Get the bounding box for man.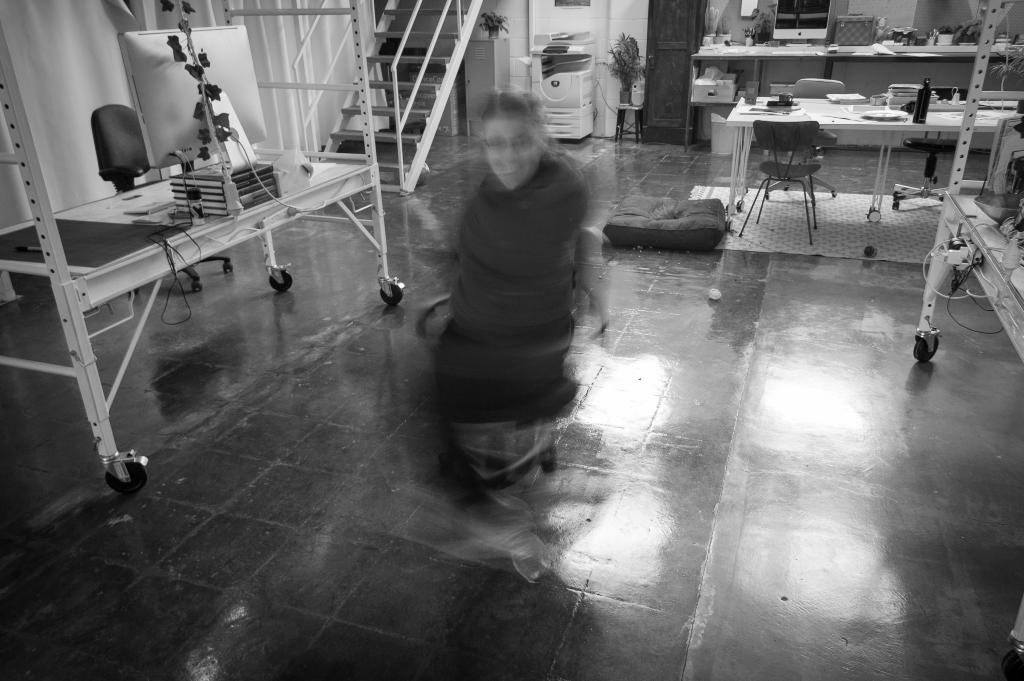
<region>377, 95, 586, 580</region>.
